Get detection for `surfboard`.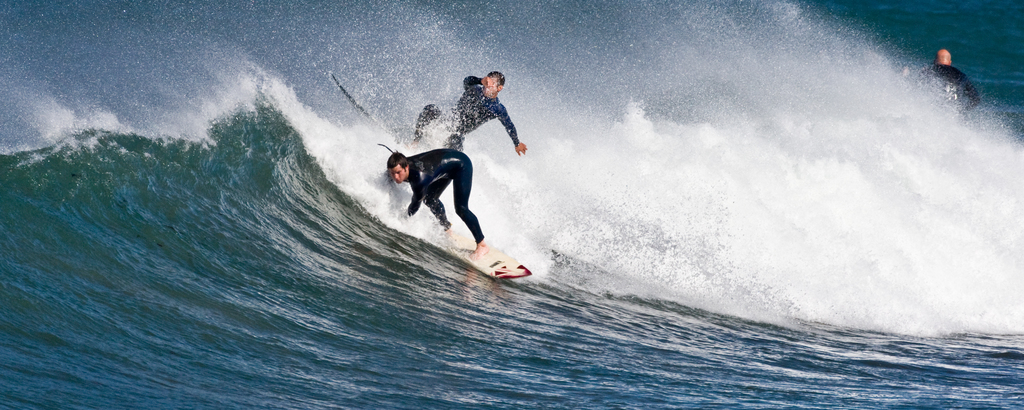
Detection: bbox=[441, 228, 533, 282].
